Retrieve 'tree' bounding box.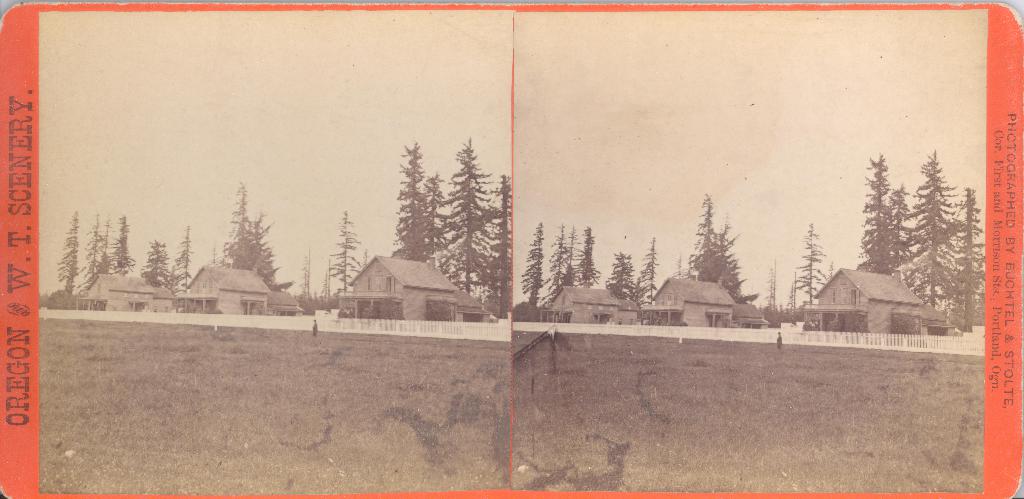
Bounding box: left=572, top=220, right=601, bottom=293.
